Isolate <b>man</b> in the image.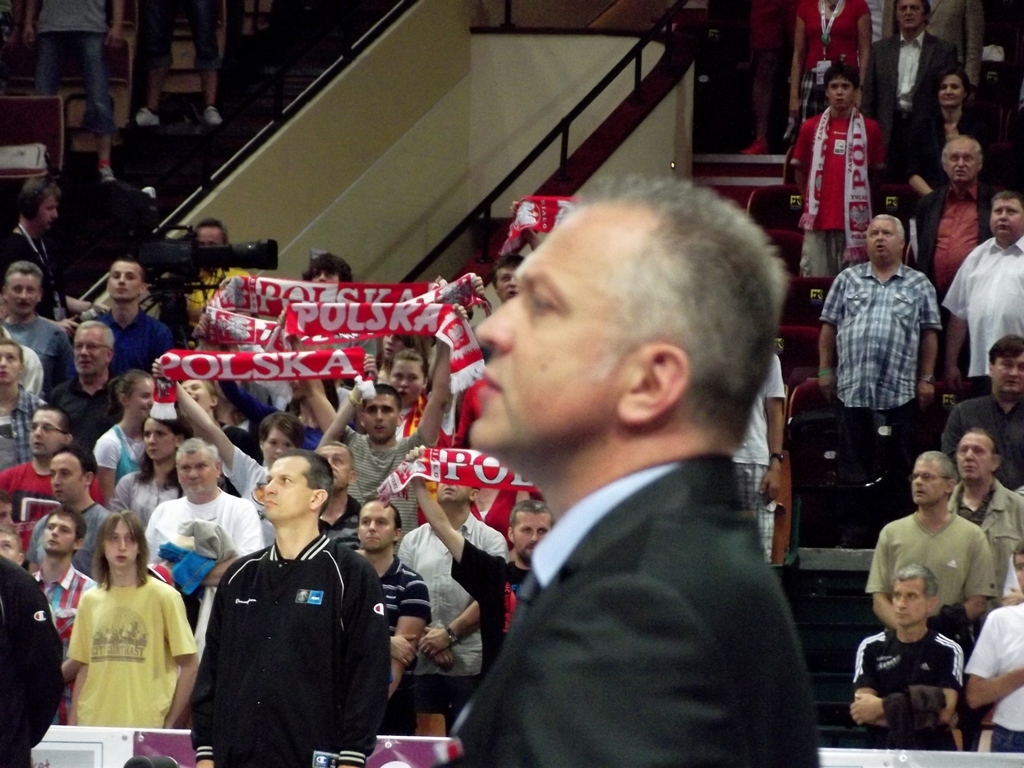
Isolated region: 299, 297, 474, 502.
